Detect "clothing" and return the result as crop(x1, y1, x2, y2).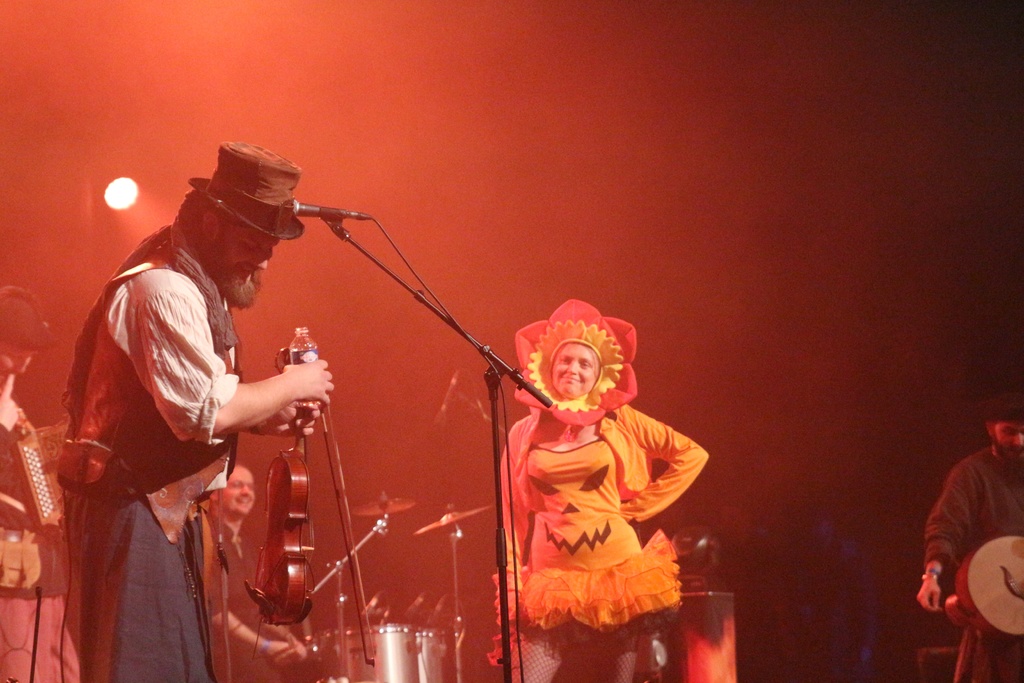
crop(0, 399, 81, 682).
